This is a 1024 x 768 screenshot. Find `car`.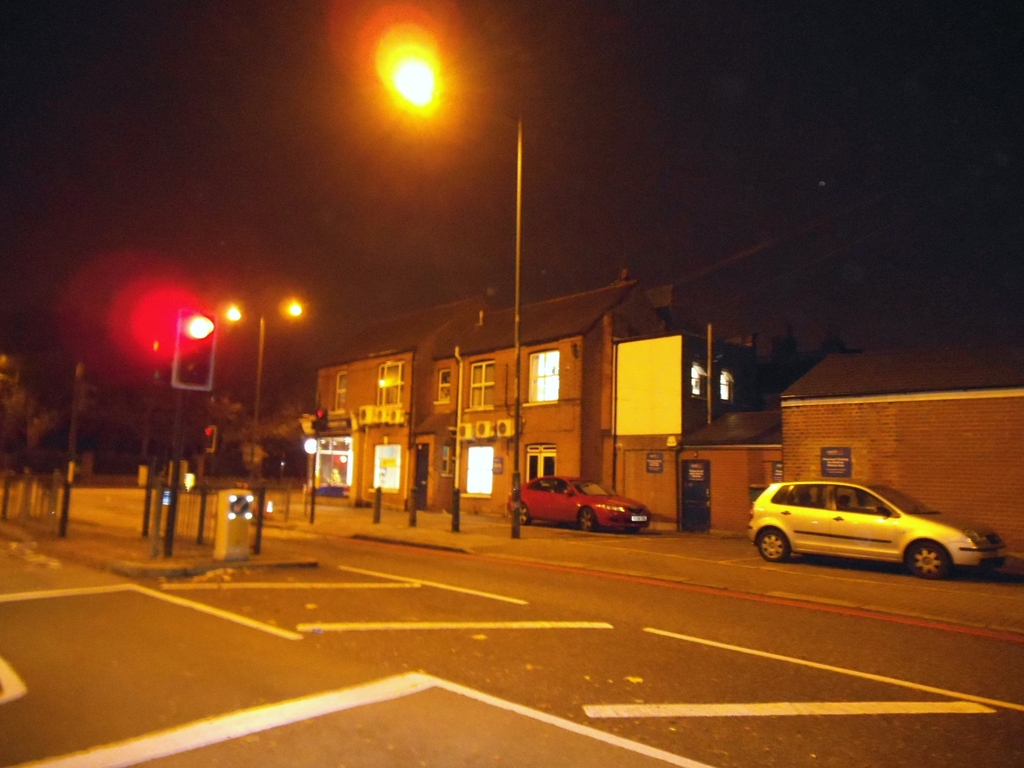
Bounding box: select_region(504, 474, 646, 534).
